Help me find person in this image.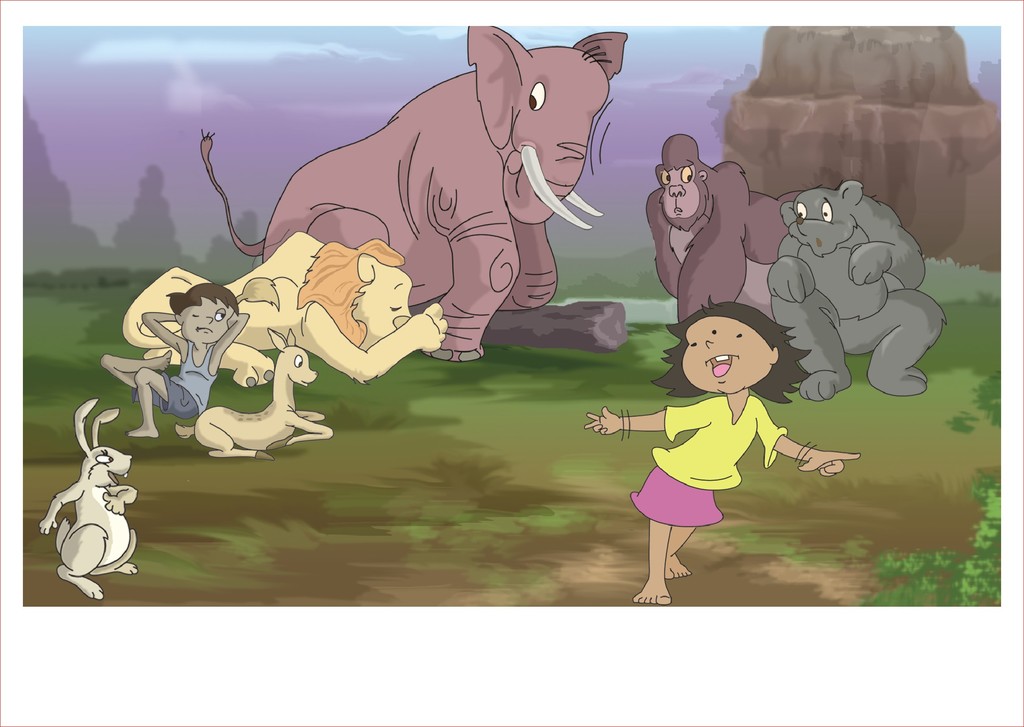
Found it: {"left": 99, "top": 282, "right": 249, "bottom": 434}.
